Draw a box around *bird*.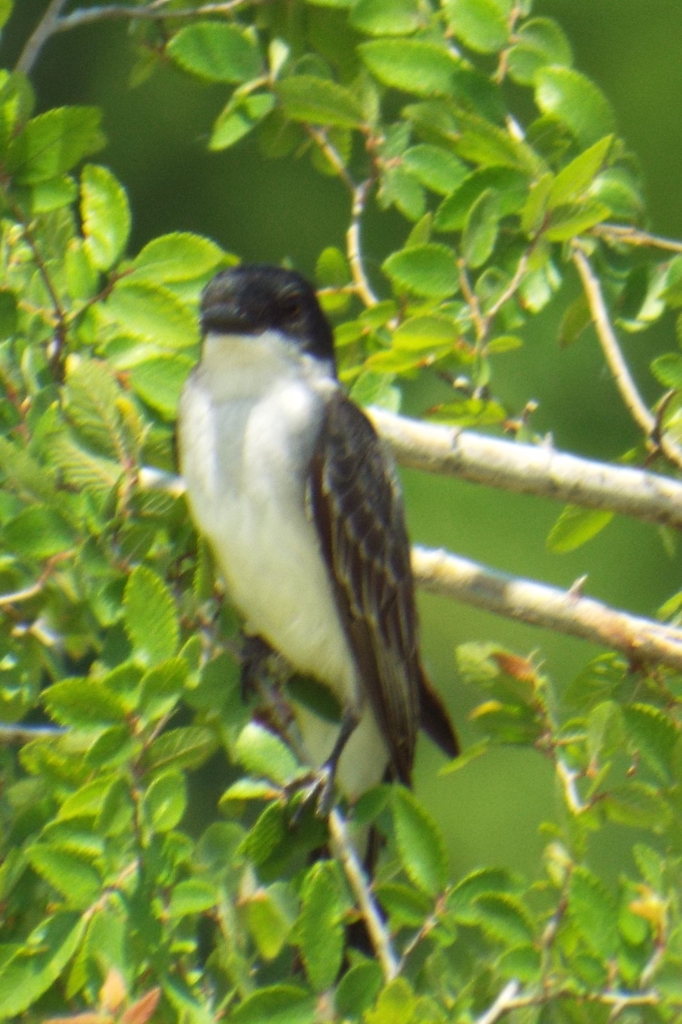
(left=153, top=270, right=445, bottom=824).
